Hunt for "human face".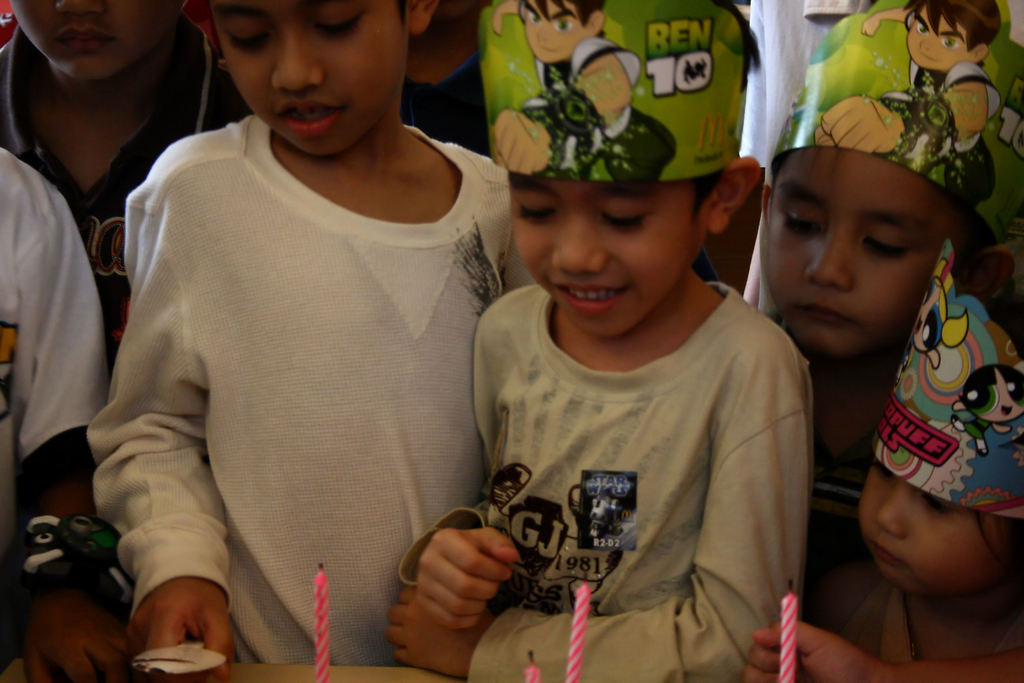
Hunted down at [x1=5, y1=0, x2=173, y2=78].
